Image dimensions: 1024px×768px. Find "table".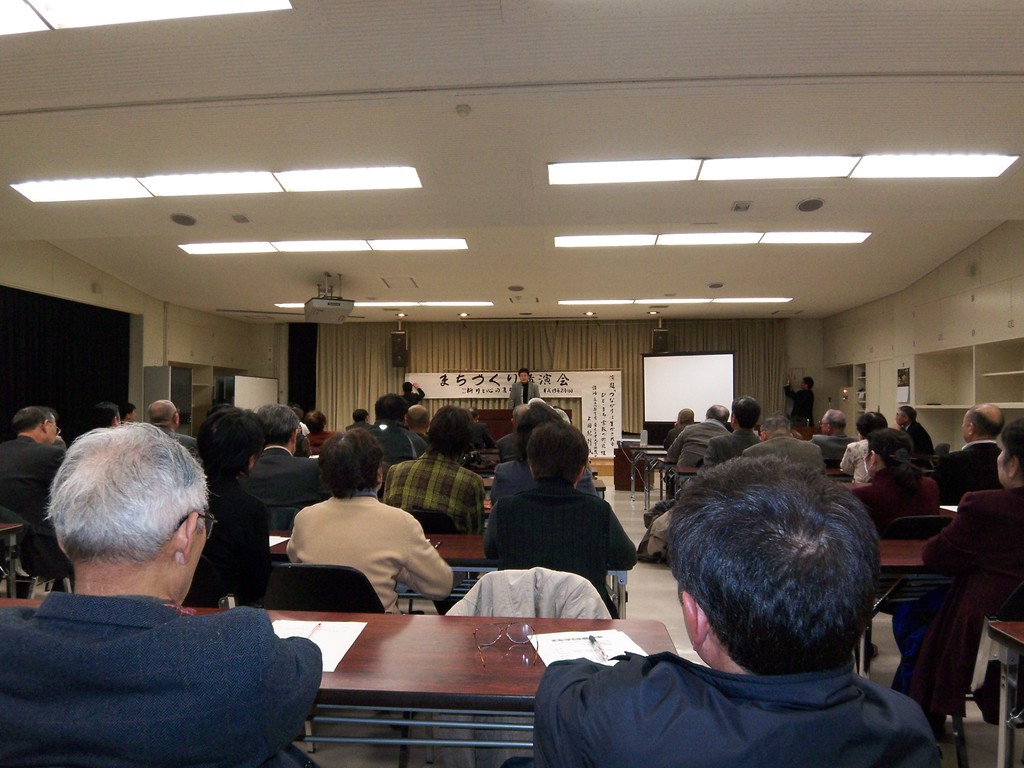
(x1=641, y1=449, x2=668, y2=506).
